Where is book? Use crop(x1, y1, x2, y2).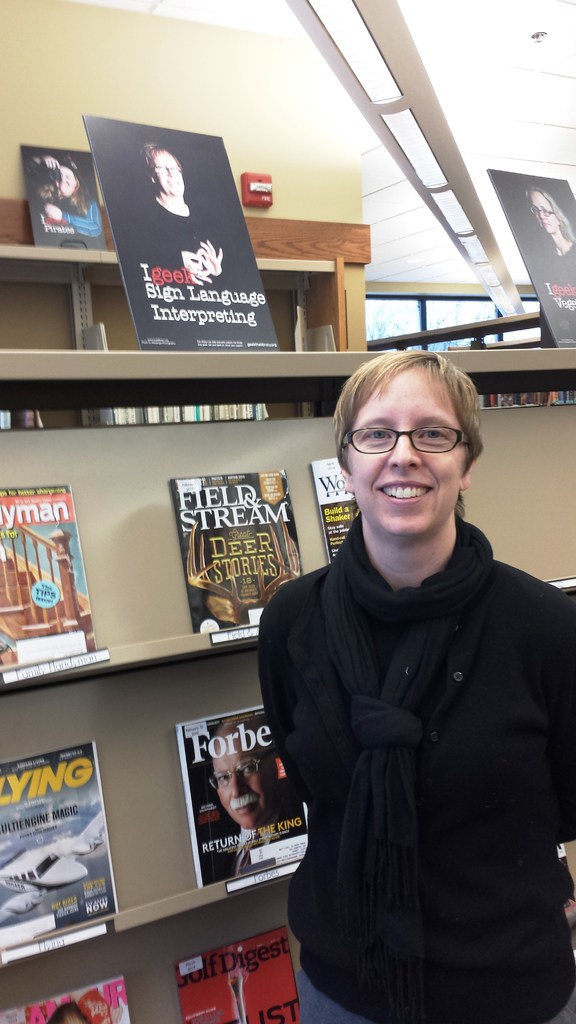
crop(0, 980, 126, 1023).
